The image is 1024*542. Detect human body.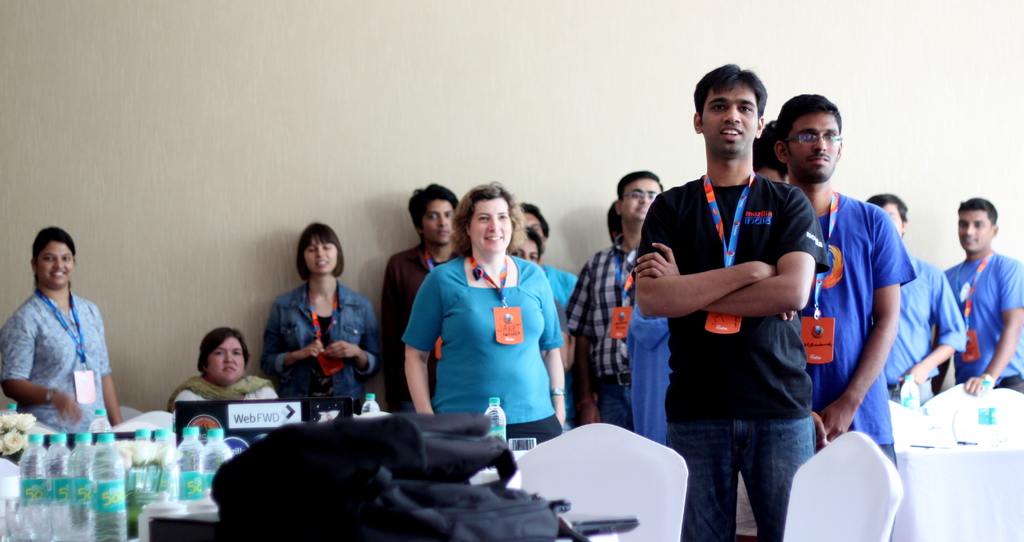
Detection: (166, 326, 281, 407).
